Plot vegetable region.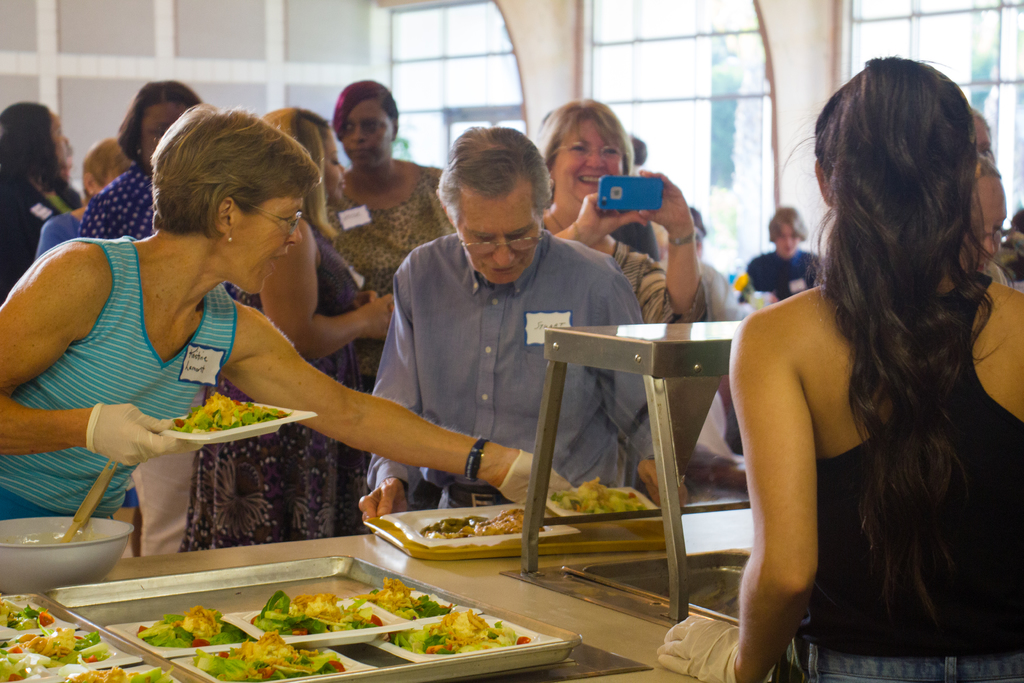
Plotted at region(9, 605, 51, 631).
